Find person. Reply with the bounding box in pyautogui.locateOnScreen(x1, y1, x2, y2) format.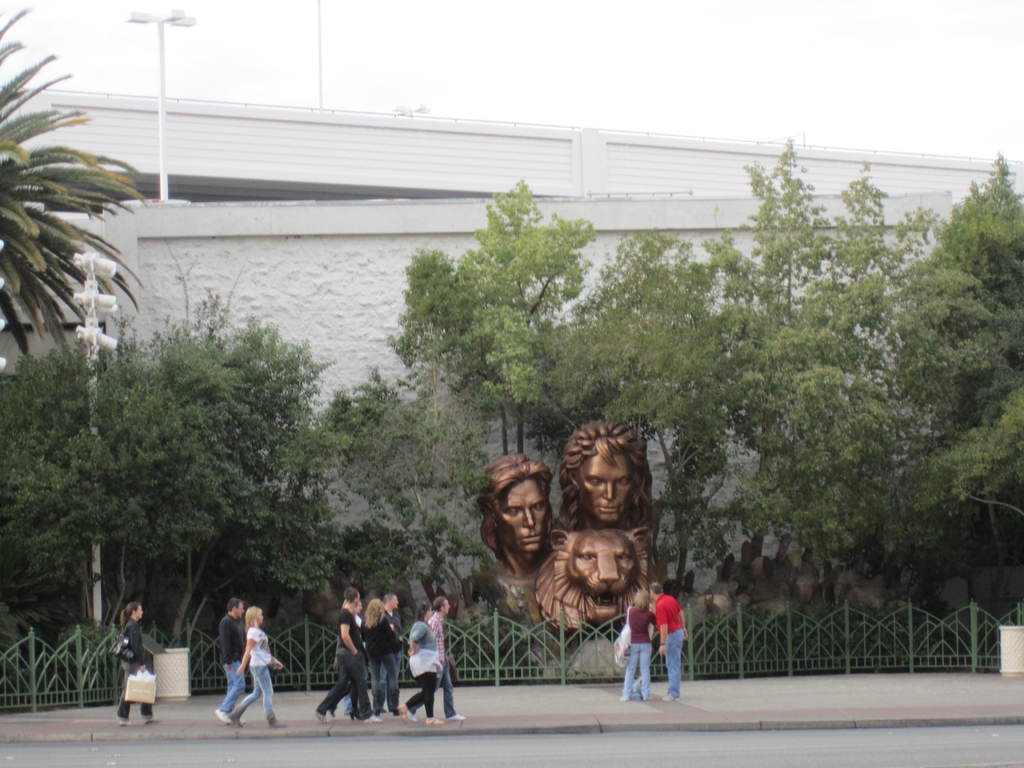
pyautogui.locateOnScreen(654, 583, 689, 697).
